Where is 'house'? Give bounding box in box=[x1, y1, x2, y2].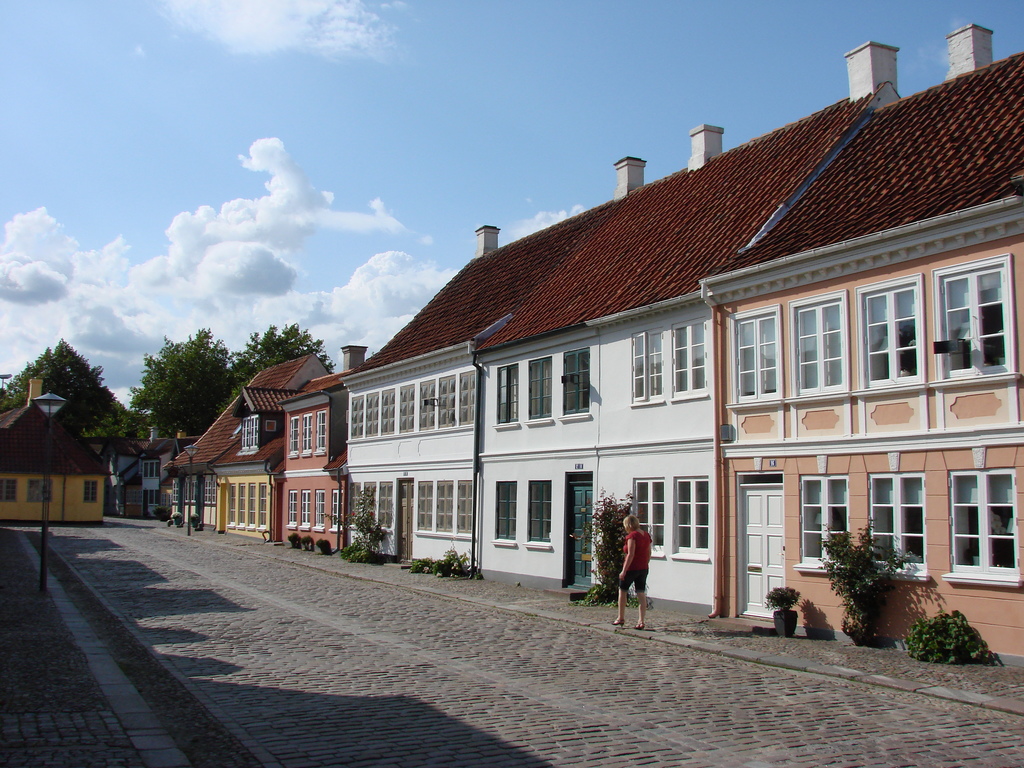
box=[0, 370, 132, 547].
